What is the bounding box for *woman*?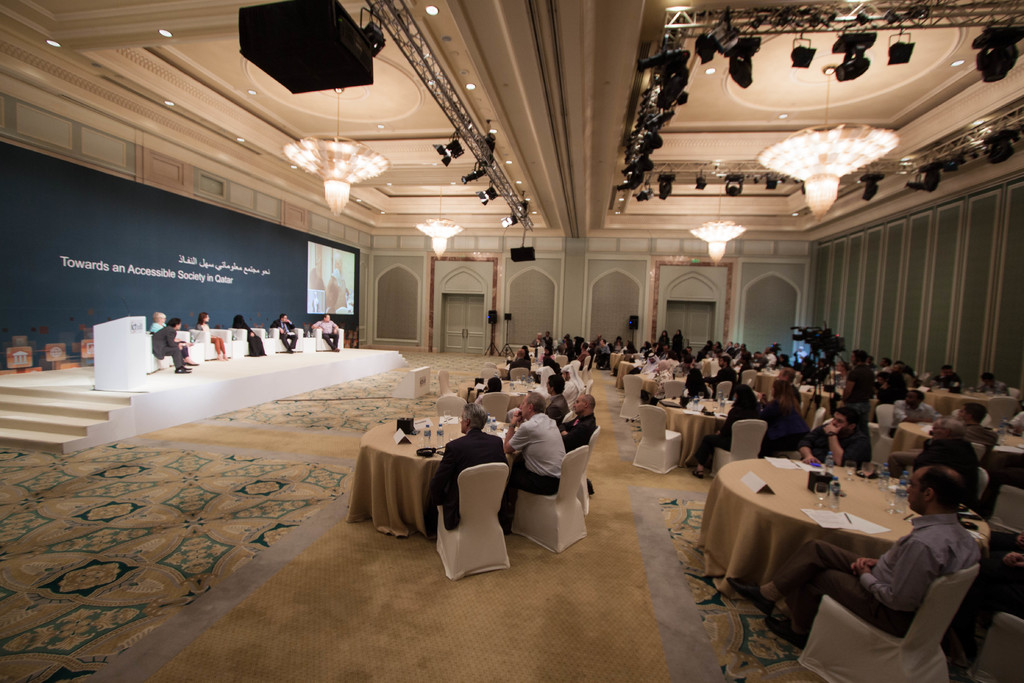
[x1=655, y1=331, x2=674, y2=358].
